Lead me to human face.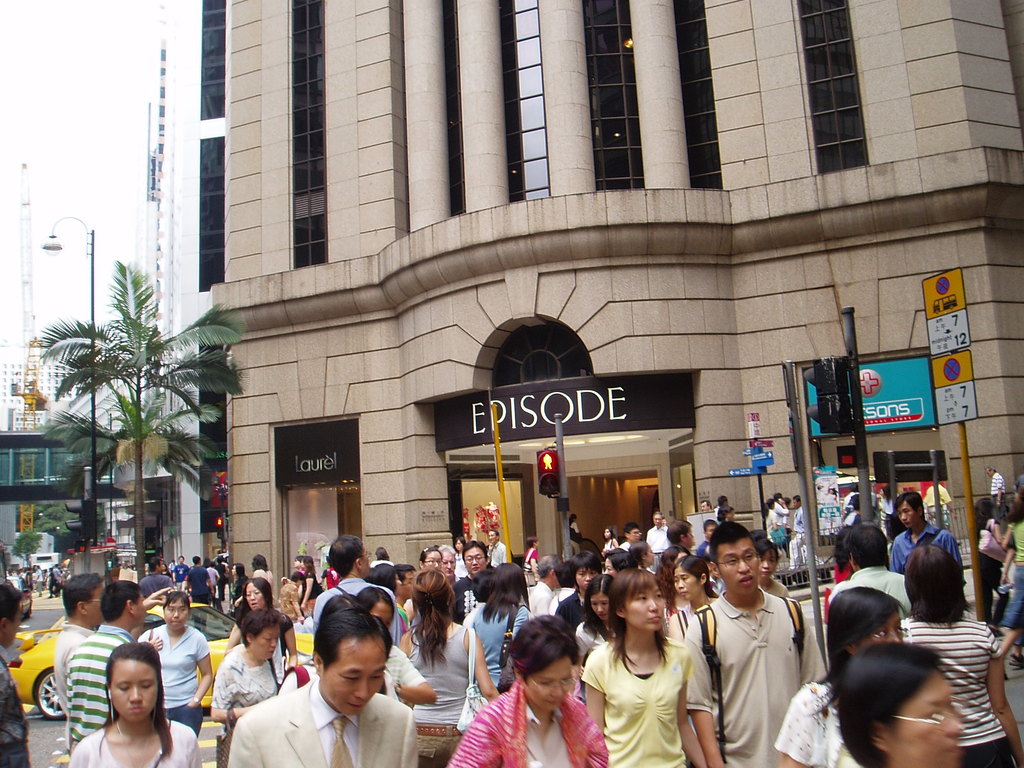
Lead to bbox=[522, 659, 572, 710].
